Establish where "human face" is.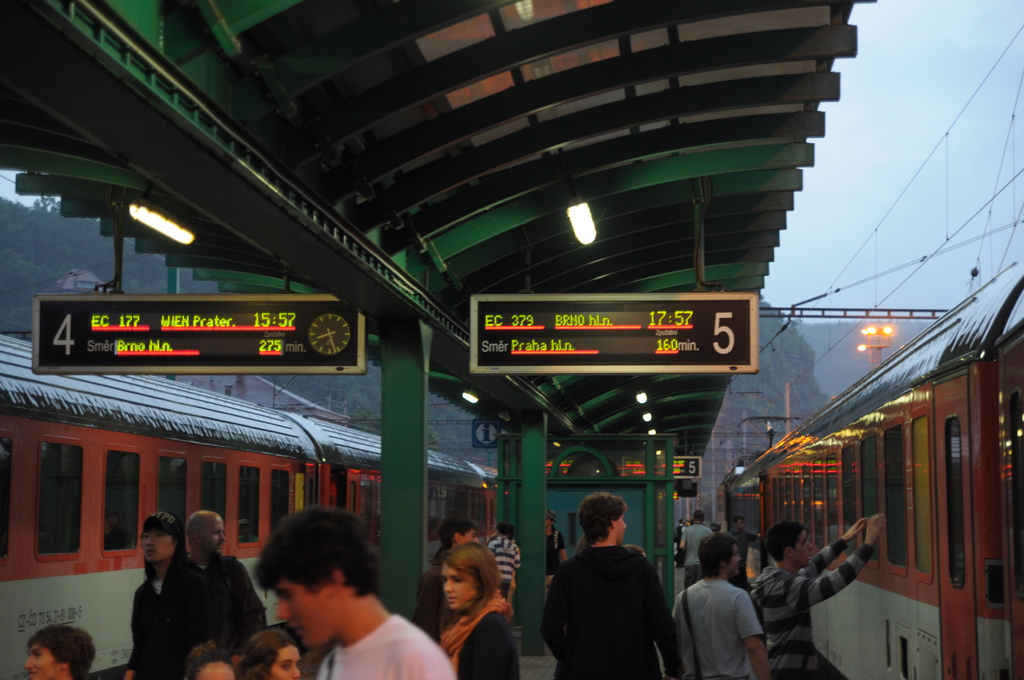
Established at [274, 576, 329, 644].
